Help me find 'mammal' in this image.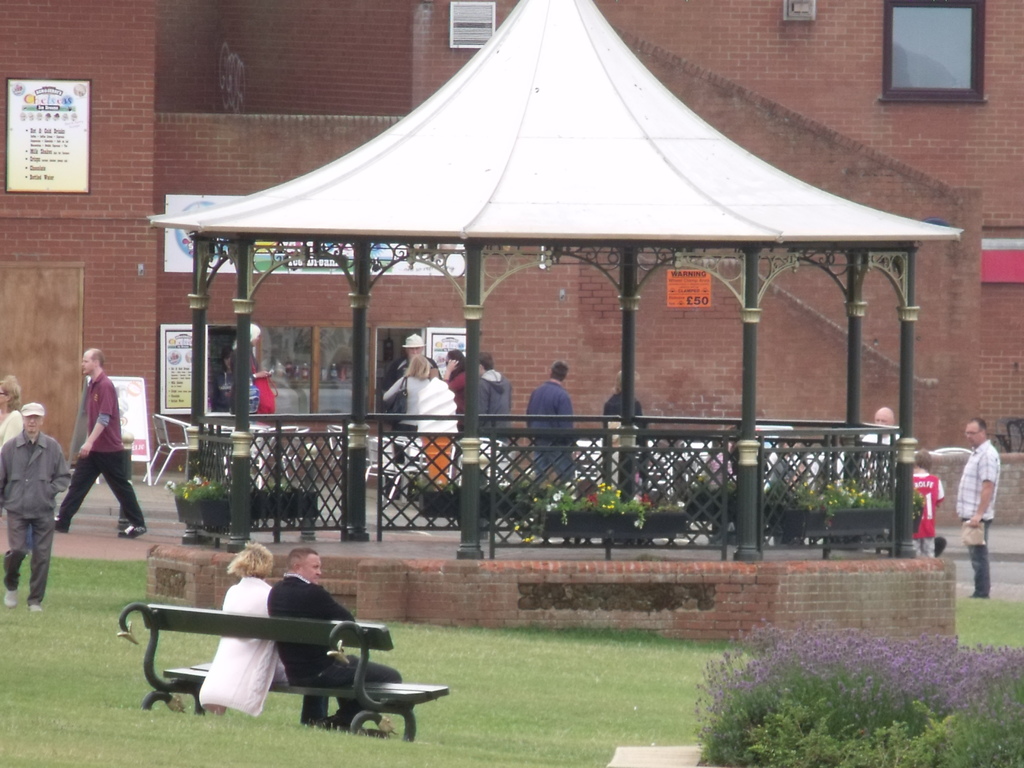
Found it: left=216, top=344, right=239, bottom=414.
